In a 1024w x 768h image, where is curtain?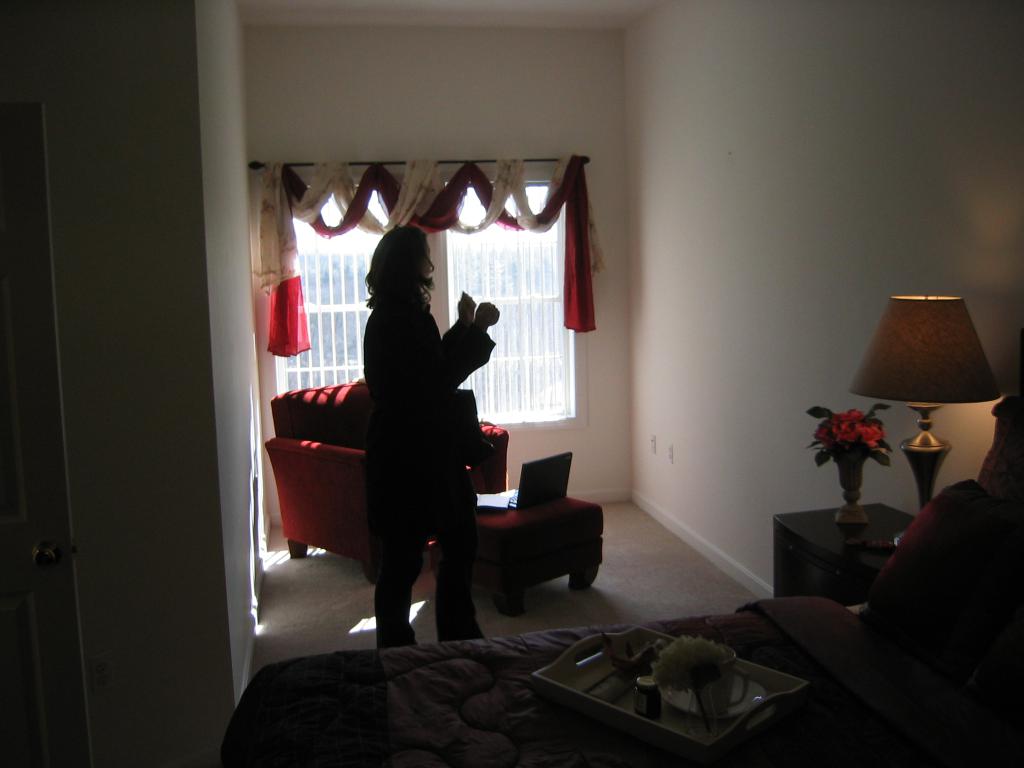
<bbox>239, 147, 585, 526</bbox>.
